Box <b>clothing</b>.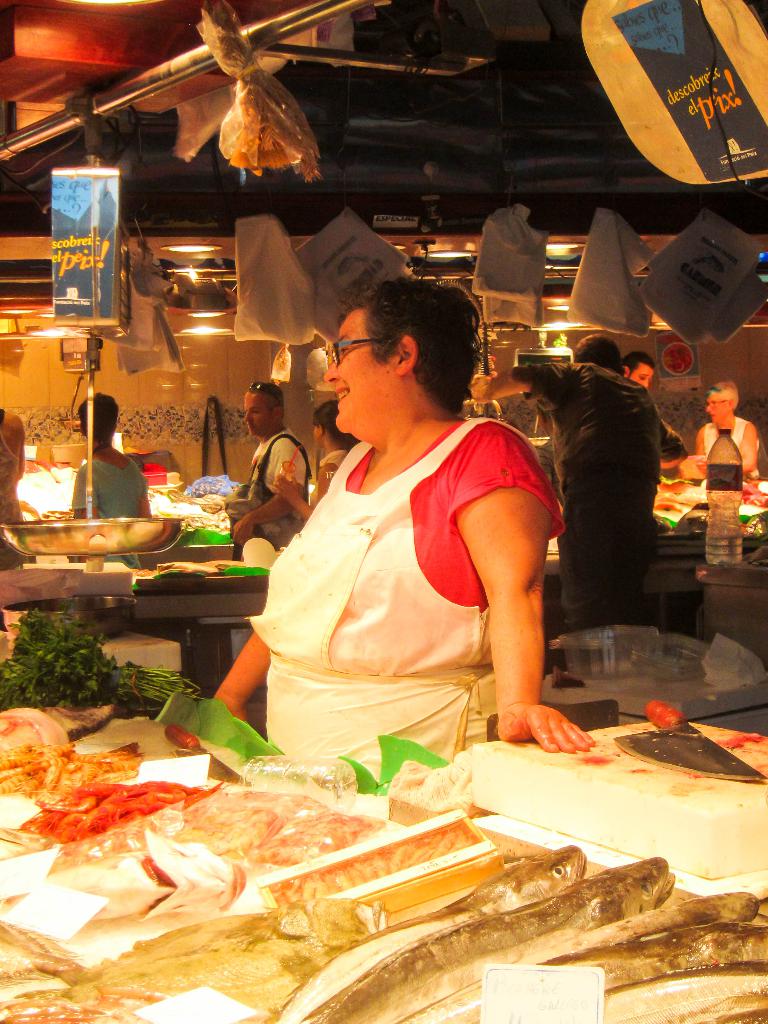
l=72, t=461, r=153, b=545.
